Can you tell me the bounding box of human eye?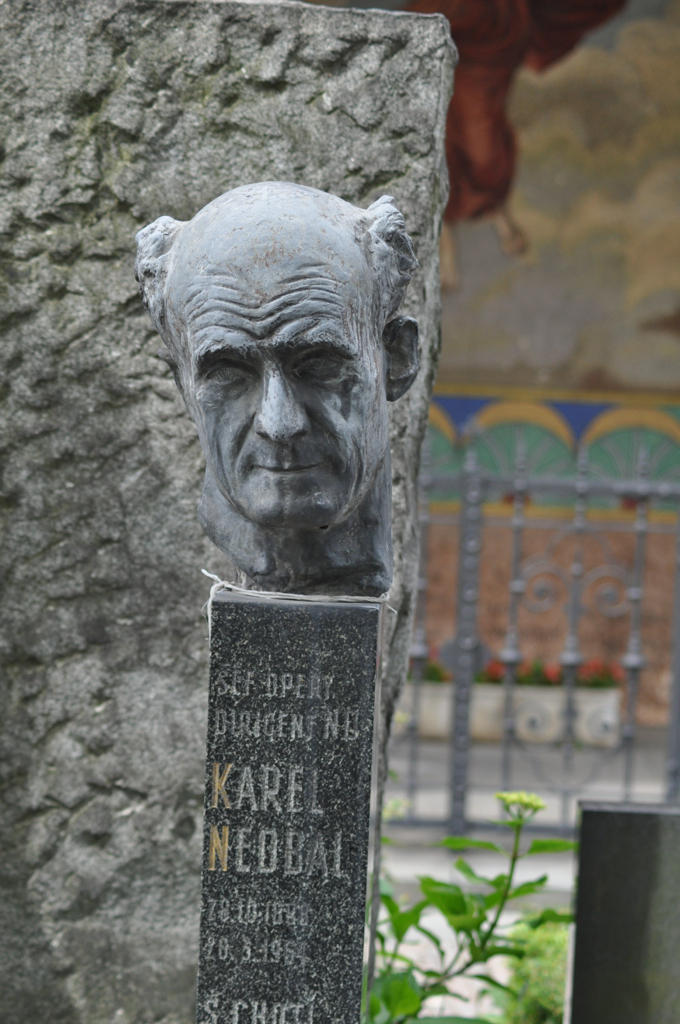
bbox=(295, 353, 352, 381).
